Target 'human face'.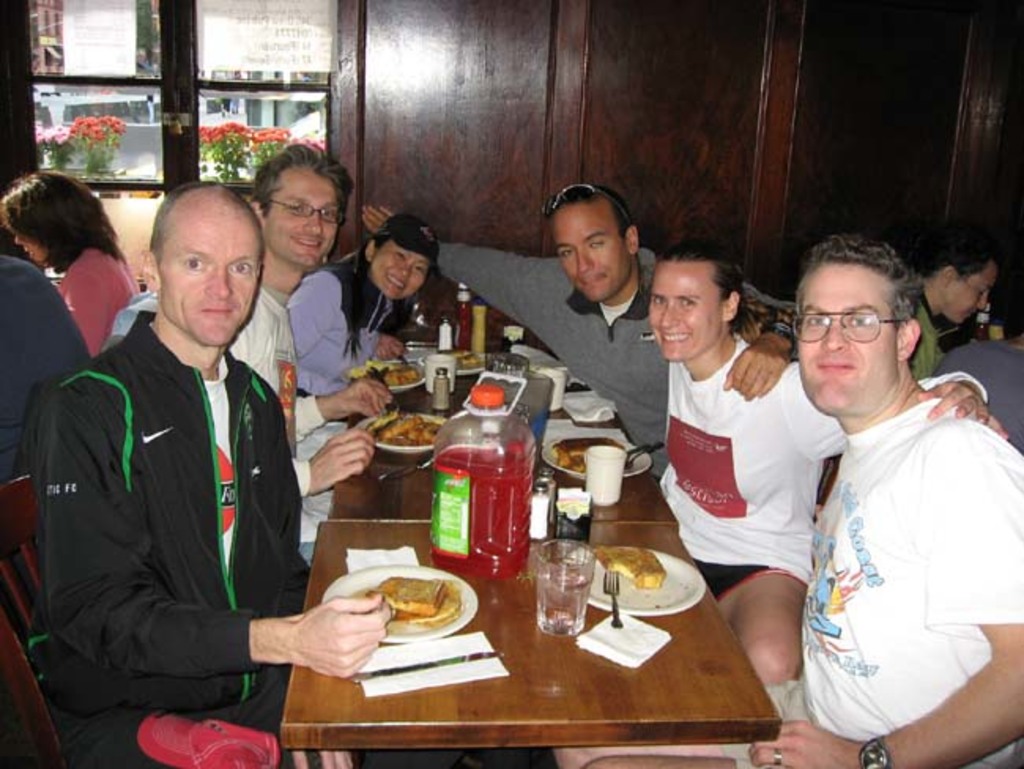
Target region: (x1=926, y1=260, x2=994, y2=326).
